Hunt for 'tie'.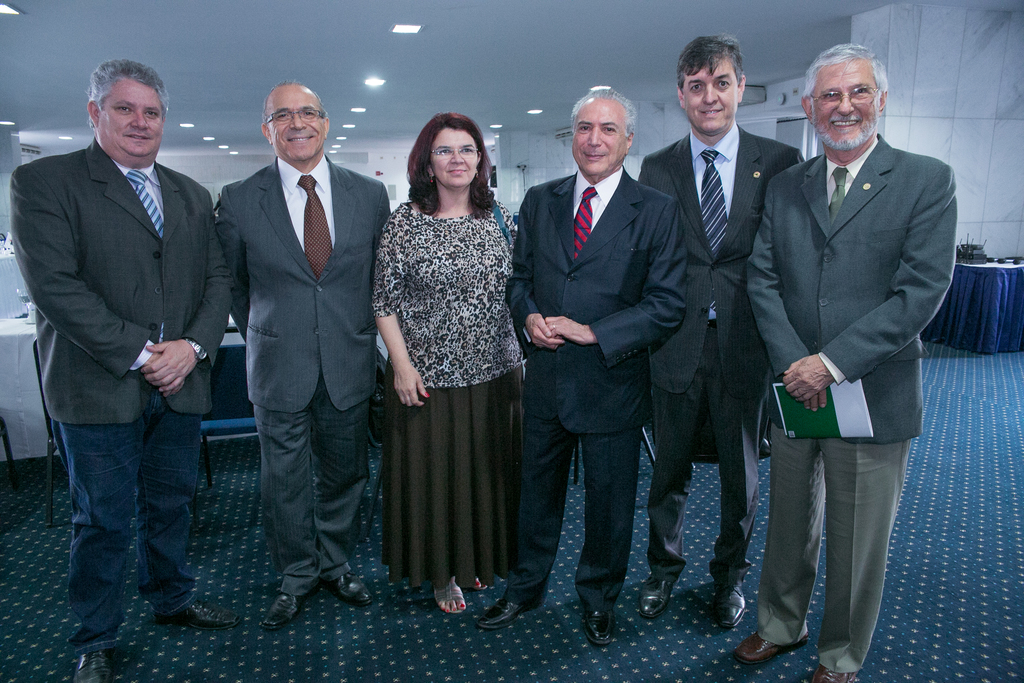
Hunted down at box(126, 167, 164, 238).
